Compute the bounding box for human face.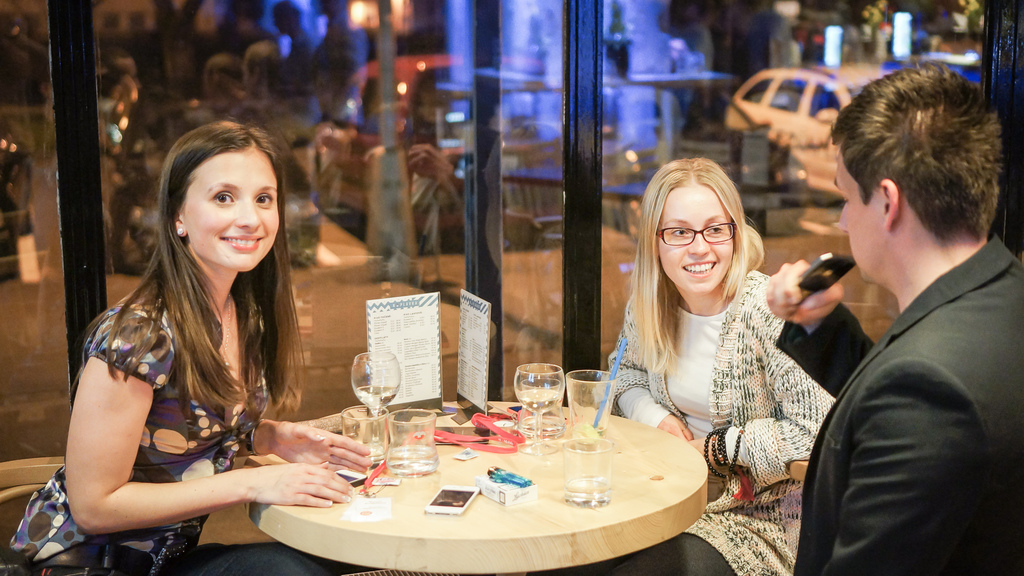
bbox(181, 150, 286, 277).
